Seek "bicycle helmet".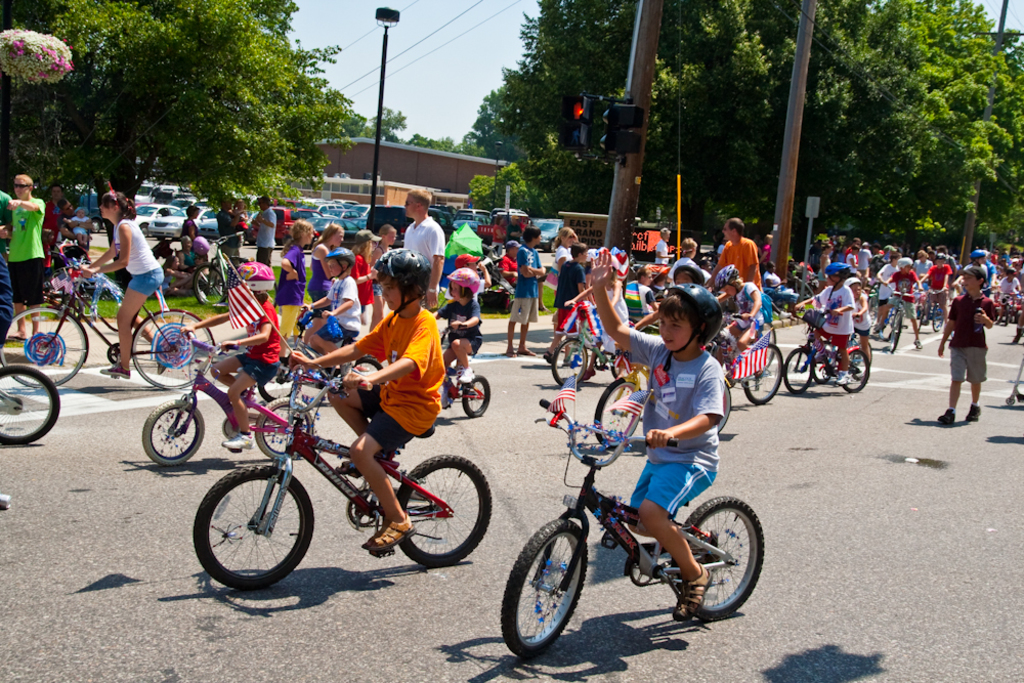
BBox(671, 282, 724, 347).
